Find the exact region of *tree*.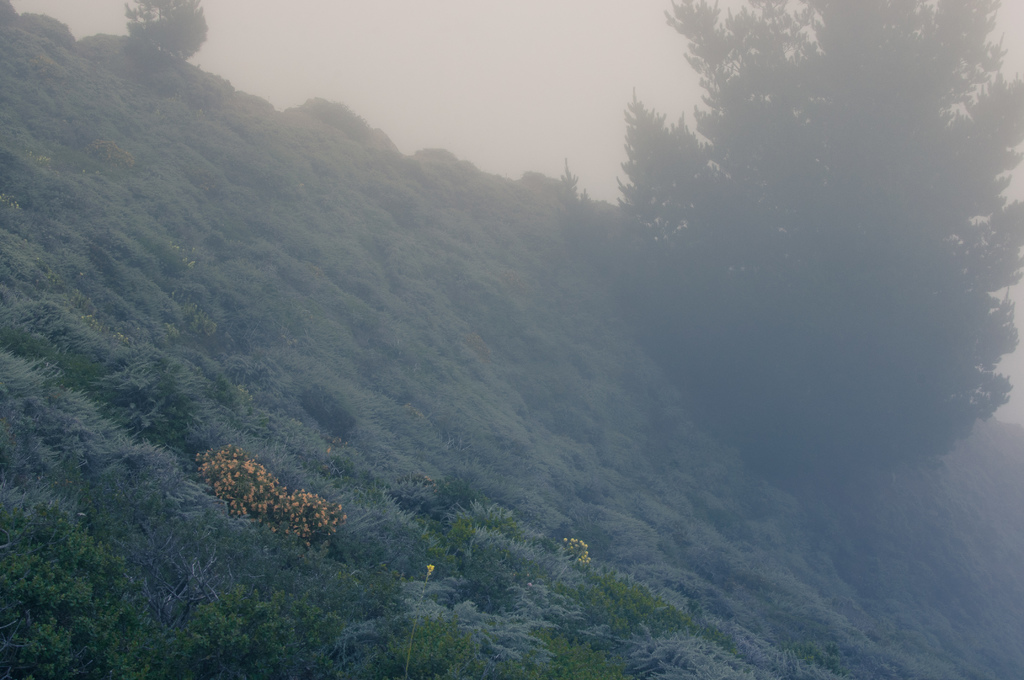
Exact region: BBox(123, 0, 216, 56).
